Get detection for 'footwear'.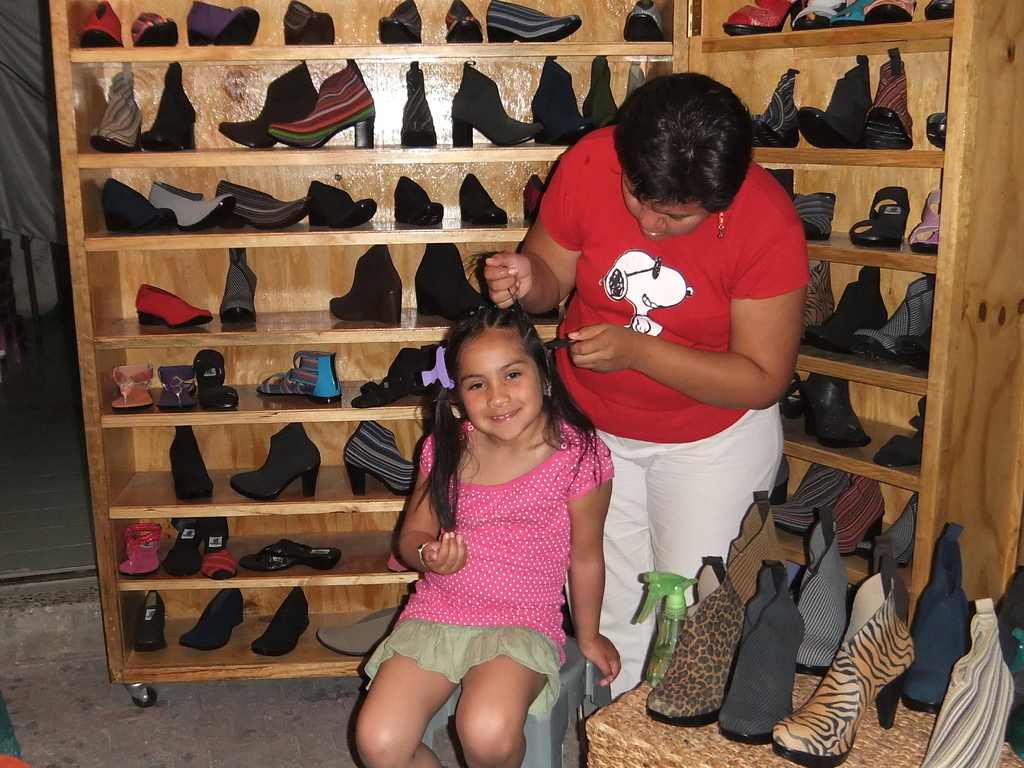
Detection: <bbox>752, 67, 801, 147</bbox>.
